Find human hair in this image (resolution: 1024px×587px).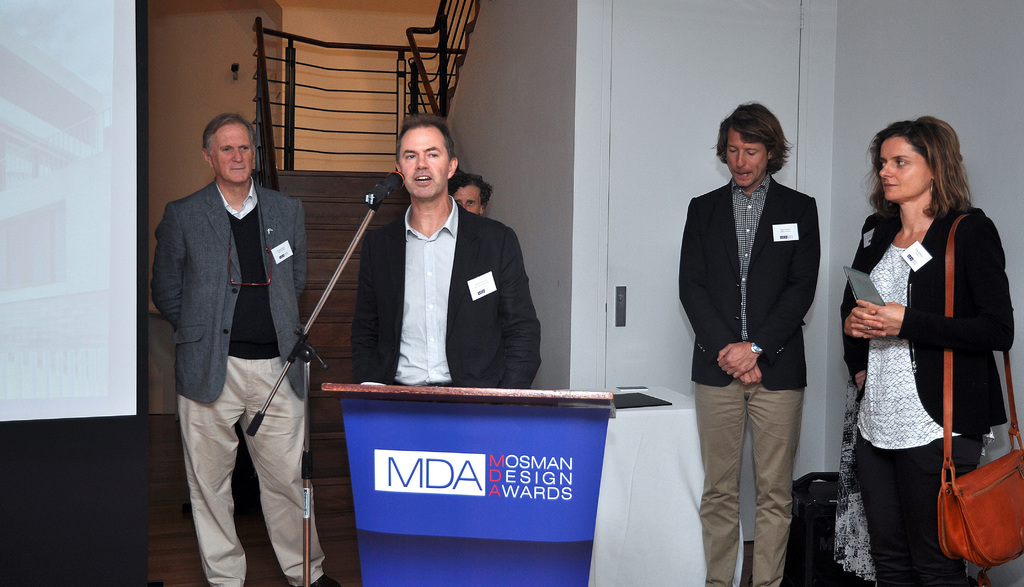
(x1=710, y1=101, x2=793, y2=175).
